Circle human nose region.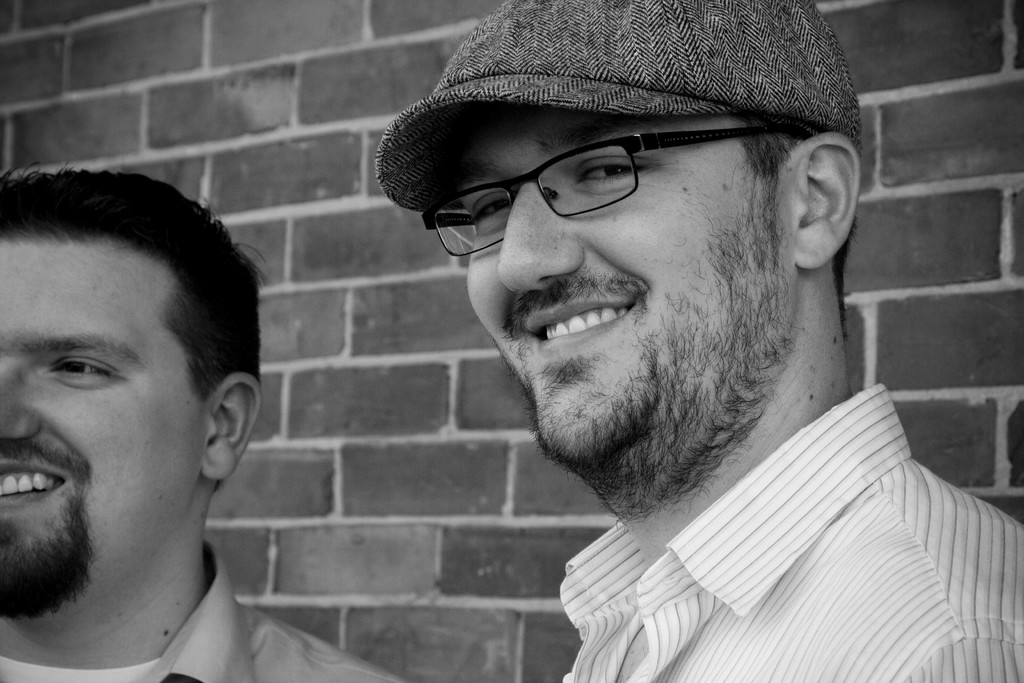
Region: [x1=497, y1=183, x2=588, y2=293].
